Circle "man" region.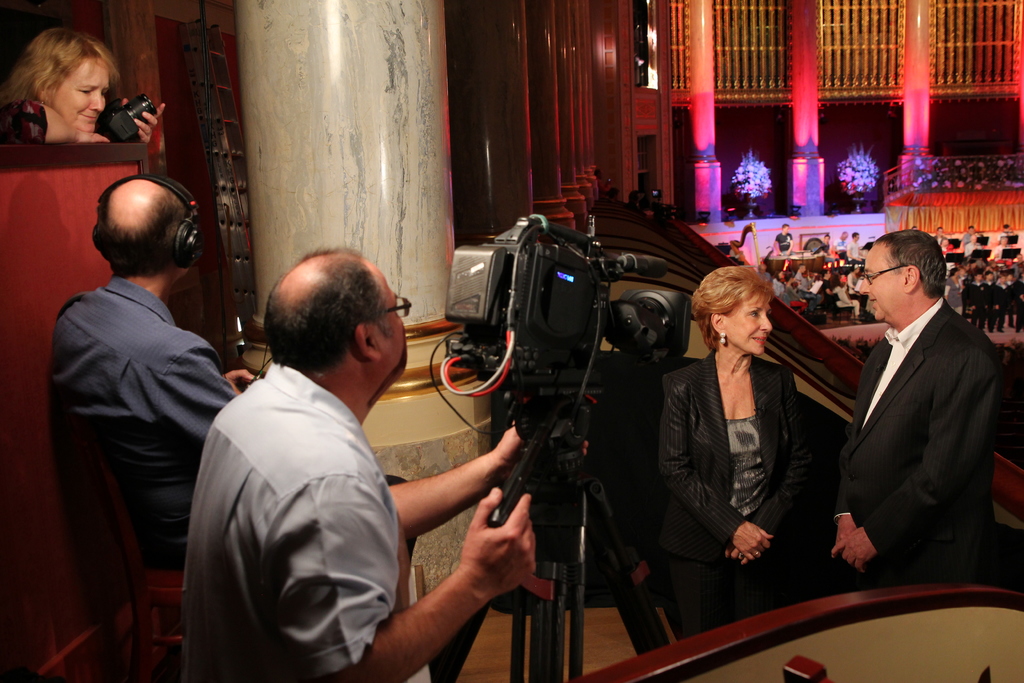
Region: left=824, top=226, right=1005, bottom=593.
